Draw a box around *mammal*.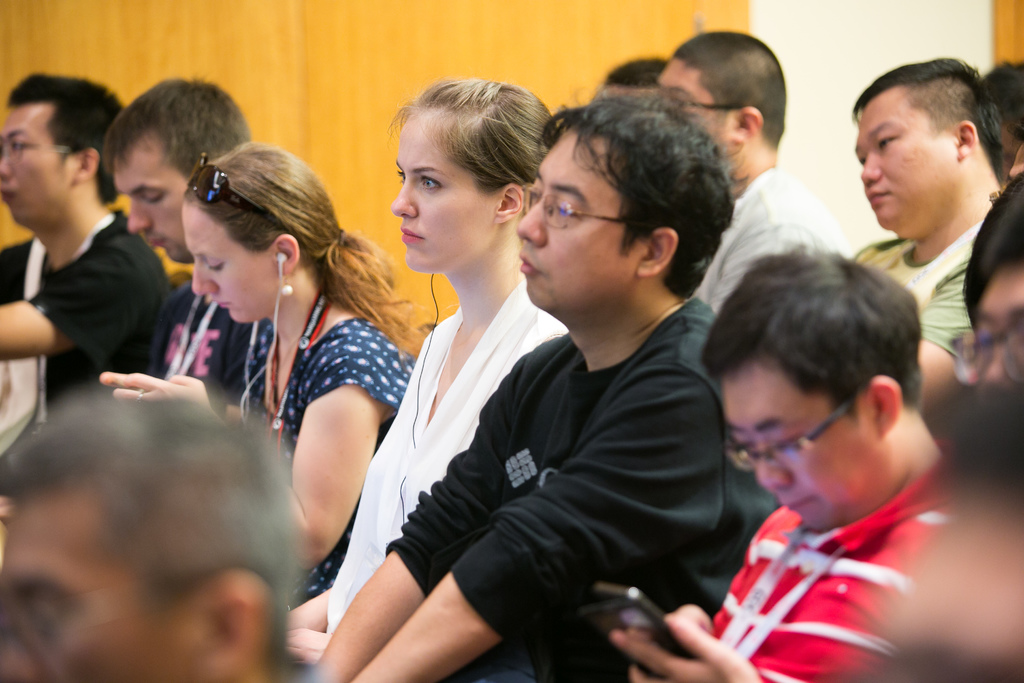
x1=607 y1=222 x2=969 y2=682.
